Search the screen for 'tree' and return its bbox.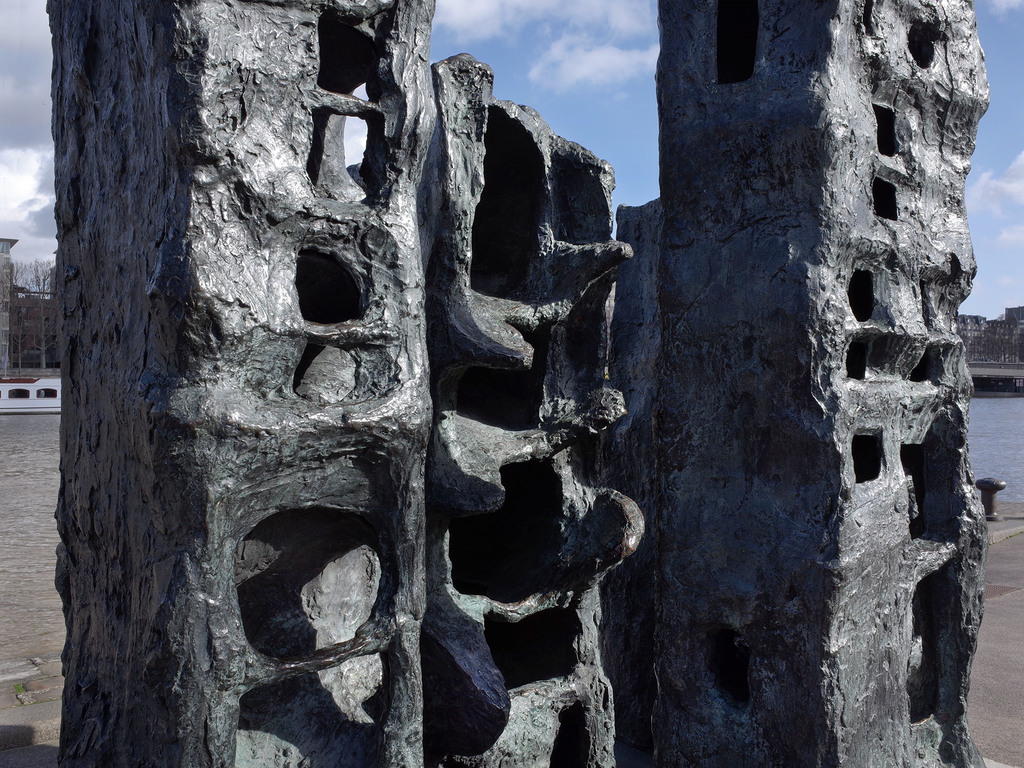
Found: crop(1, 262, 54, 372).
